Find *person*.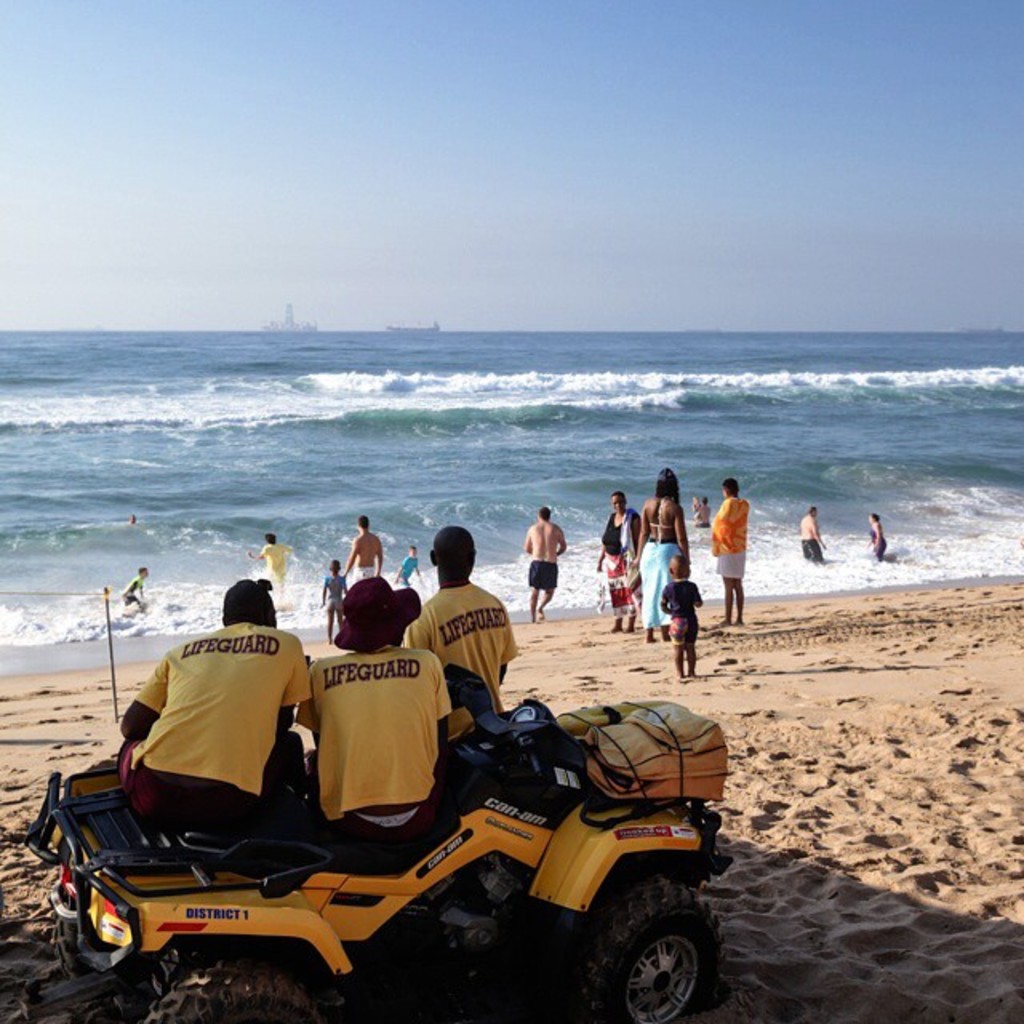
{"x1": 866, "y1": 507, "x2": 886, "y2": 558}.
